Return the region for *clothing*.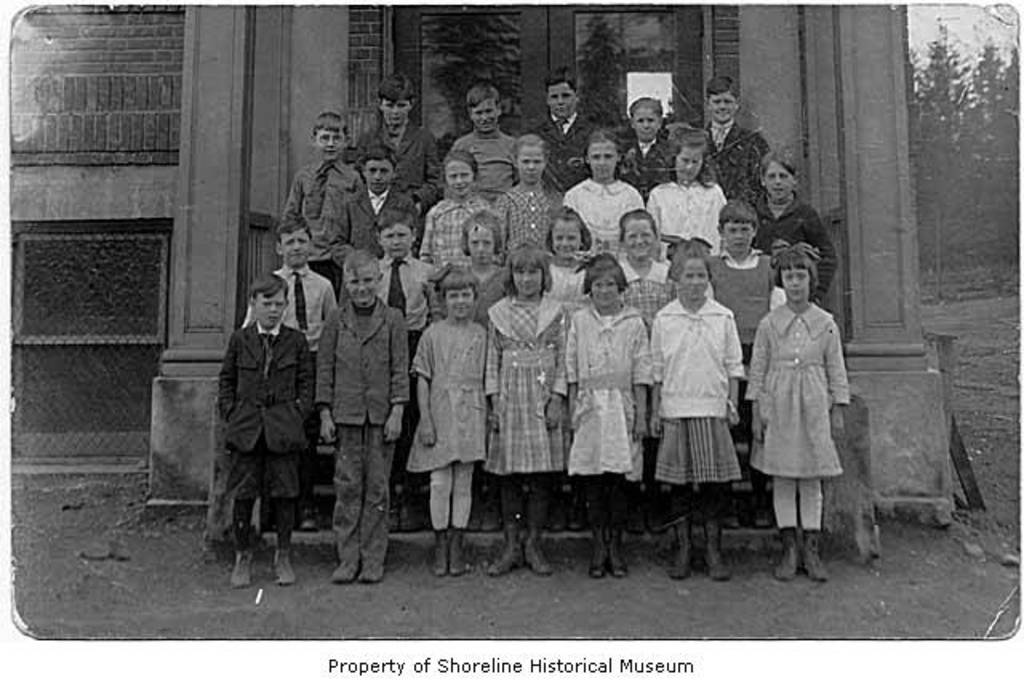
x1=344, y1=118, x2=438, y2=224.
